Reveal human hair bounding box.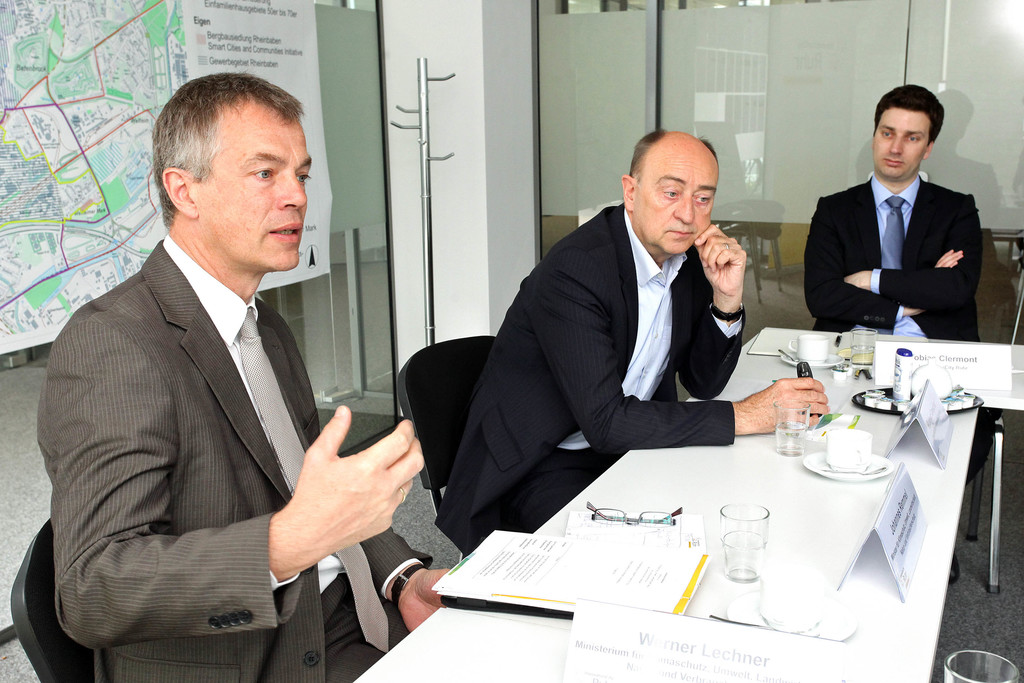
Revealed: 626, 131, 715, 177.
